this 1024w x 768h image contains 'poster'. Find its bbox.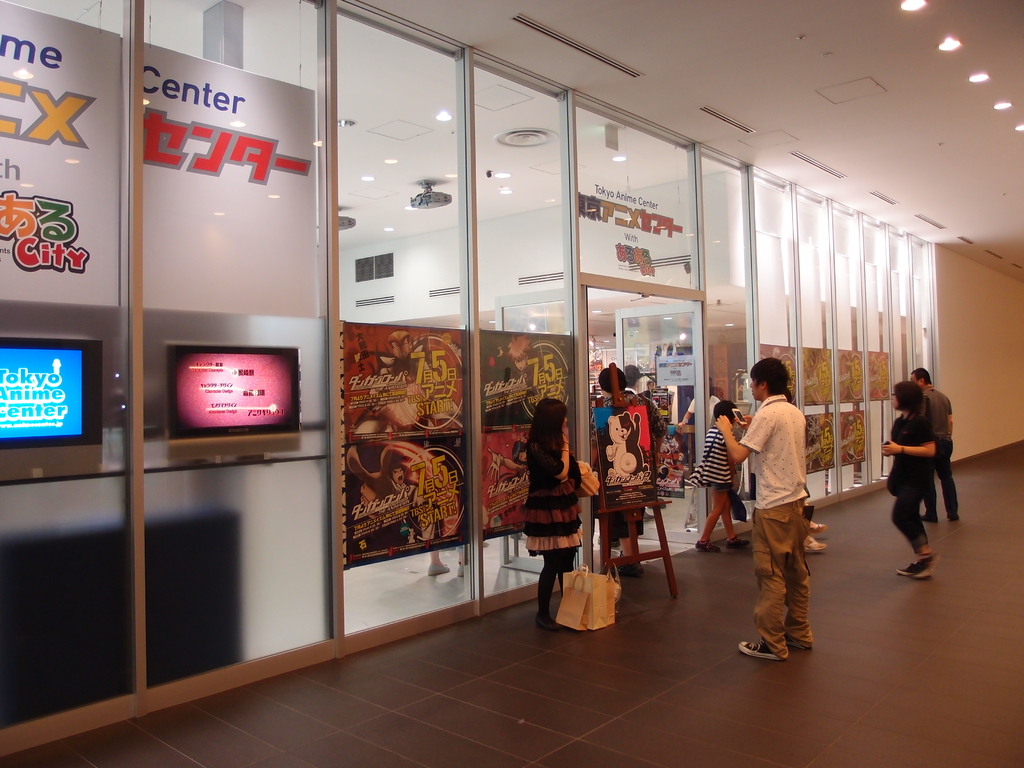
bbox=(809, 412, 838, 474).
